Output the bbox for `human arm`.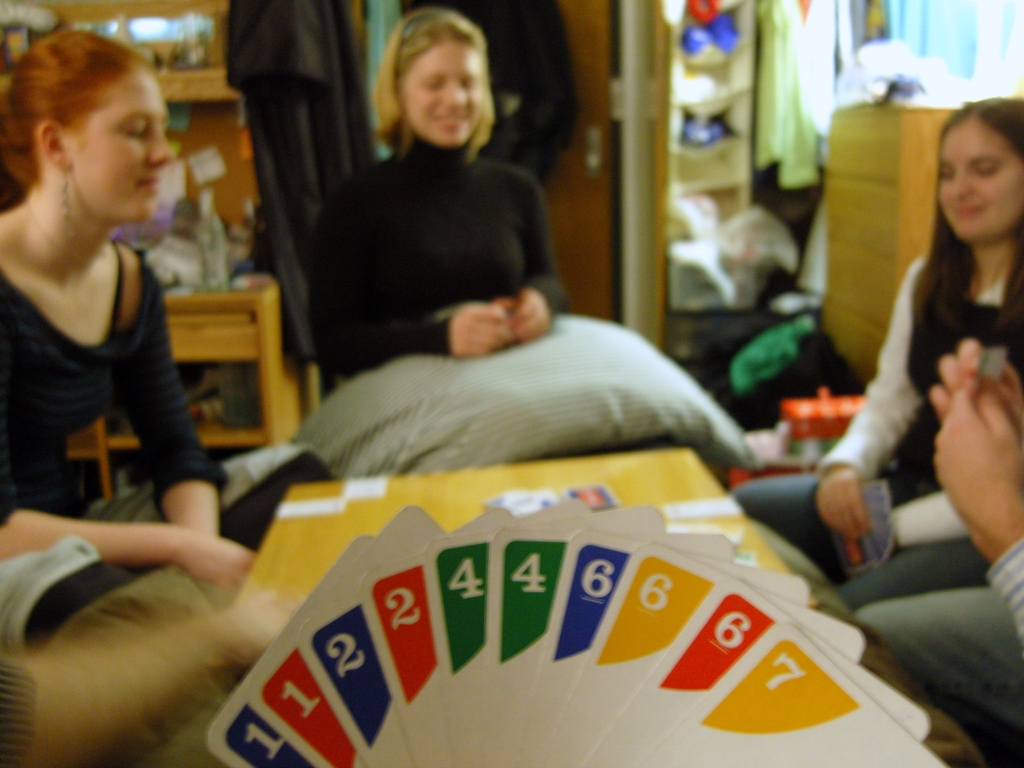
{"x1": 938, "y1": 336, "x2": 1023, "y2": 417}.
